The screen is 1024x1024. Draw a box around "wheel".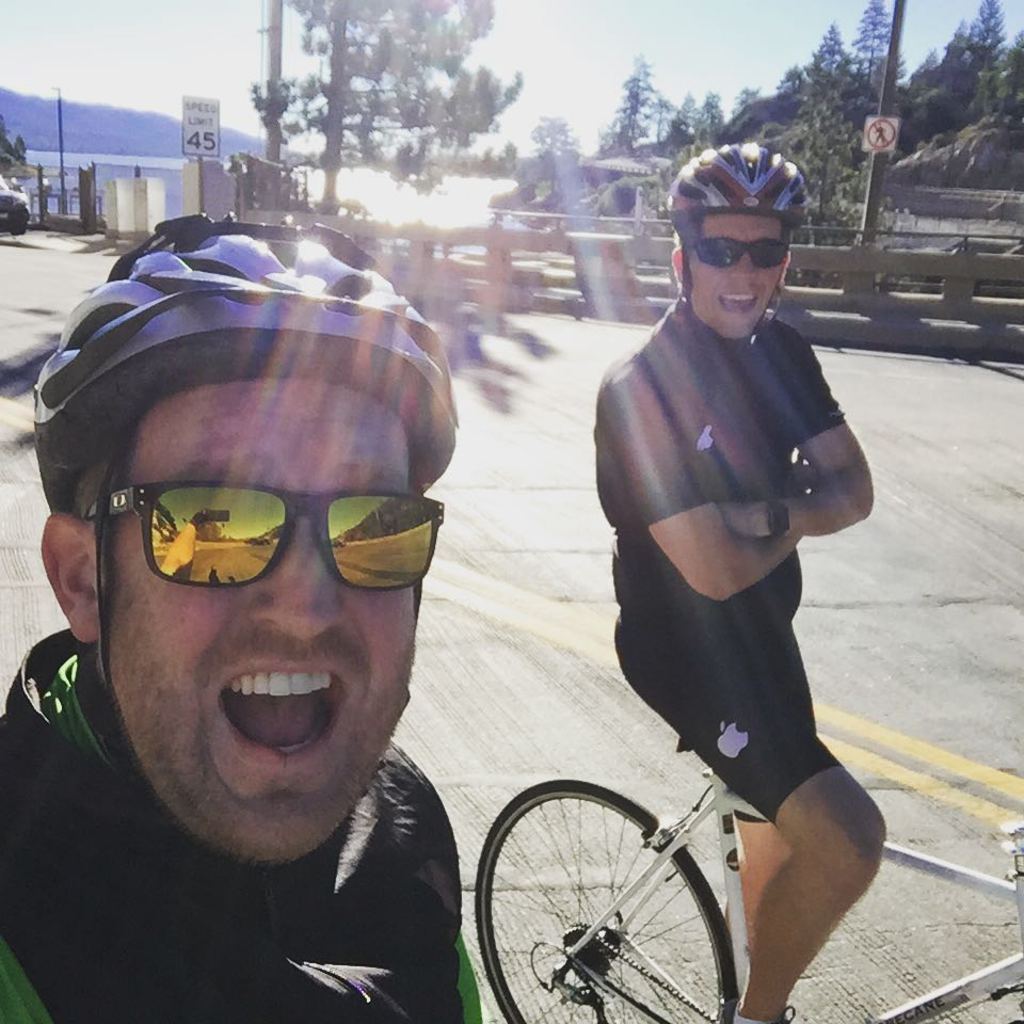
locate(9, 225, 27, 236).
